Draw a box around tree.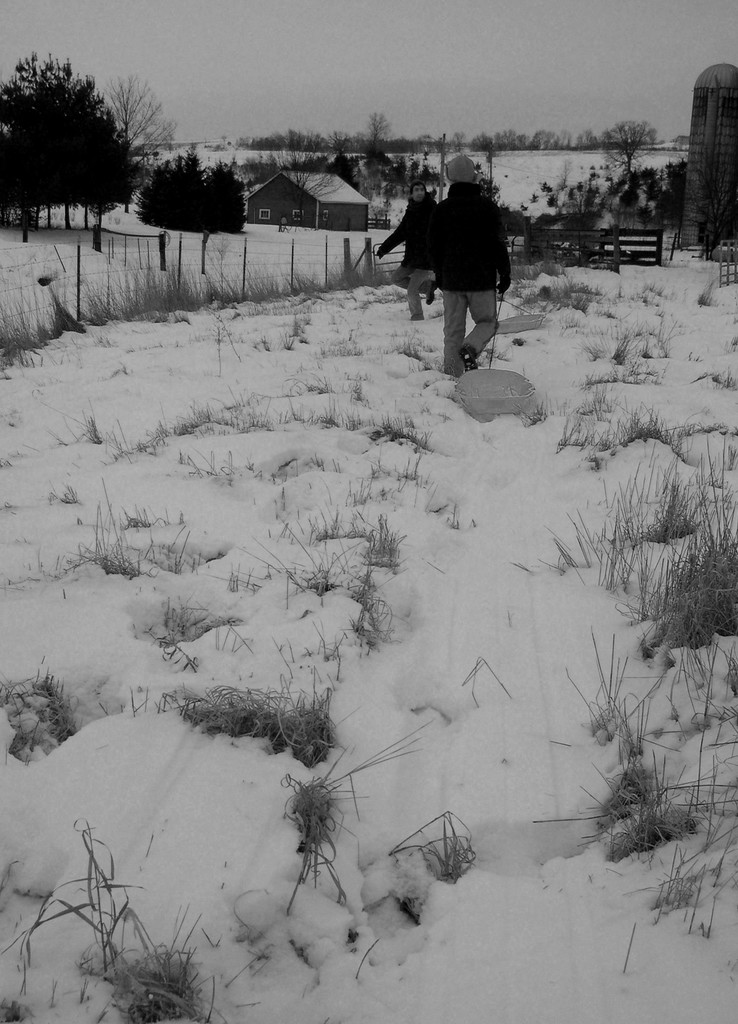
pyautogui.locateOnScreen(134, 155, 215, 234).
